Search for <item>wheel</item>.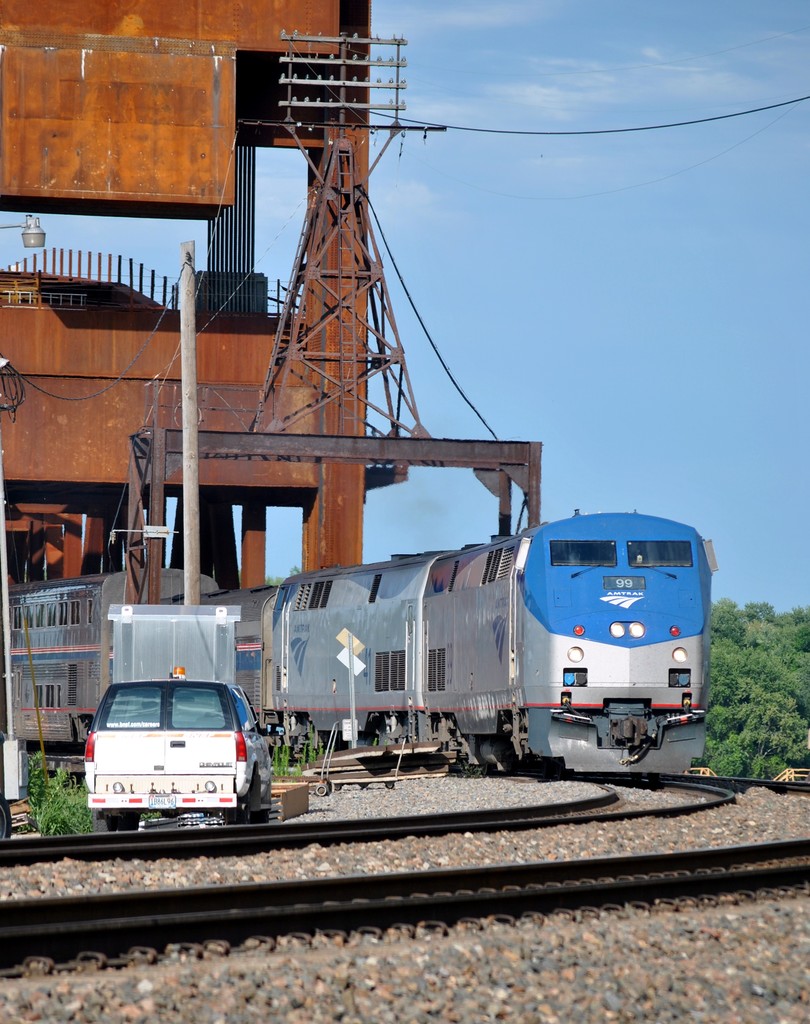
Found at detection(363, 755, 402, 771).
